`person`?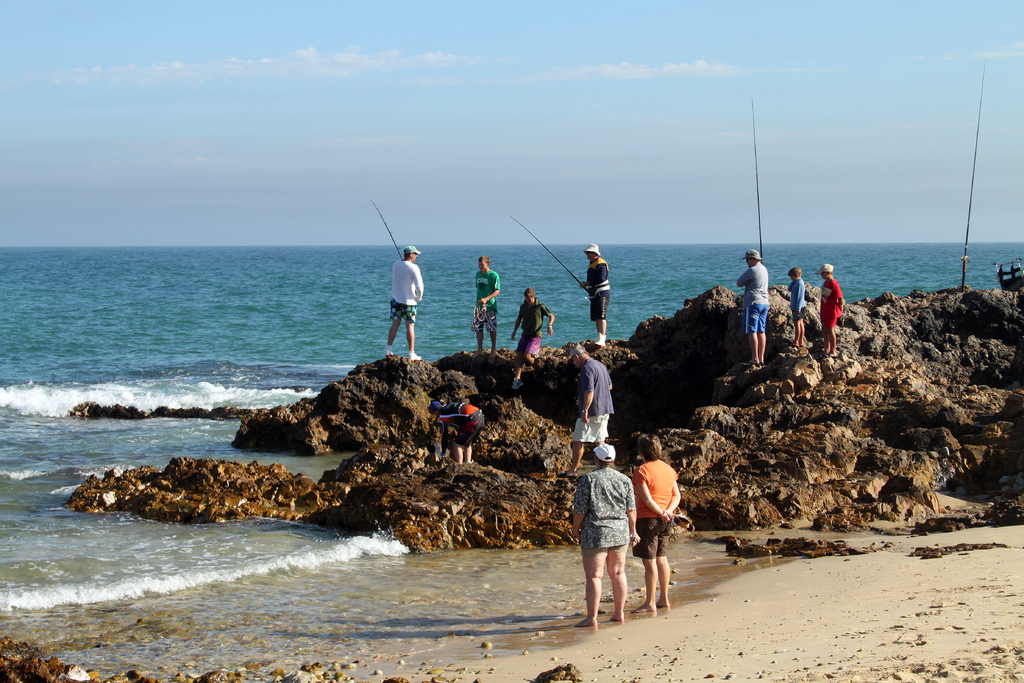
(left=472, top=253, right=500, bottom=352)
